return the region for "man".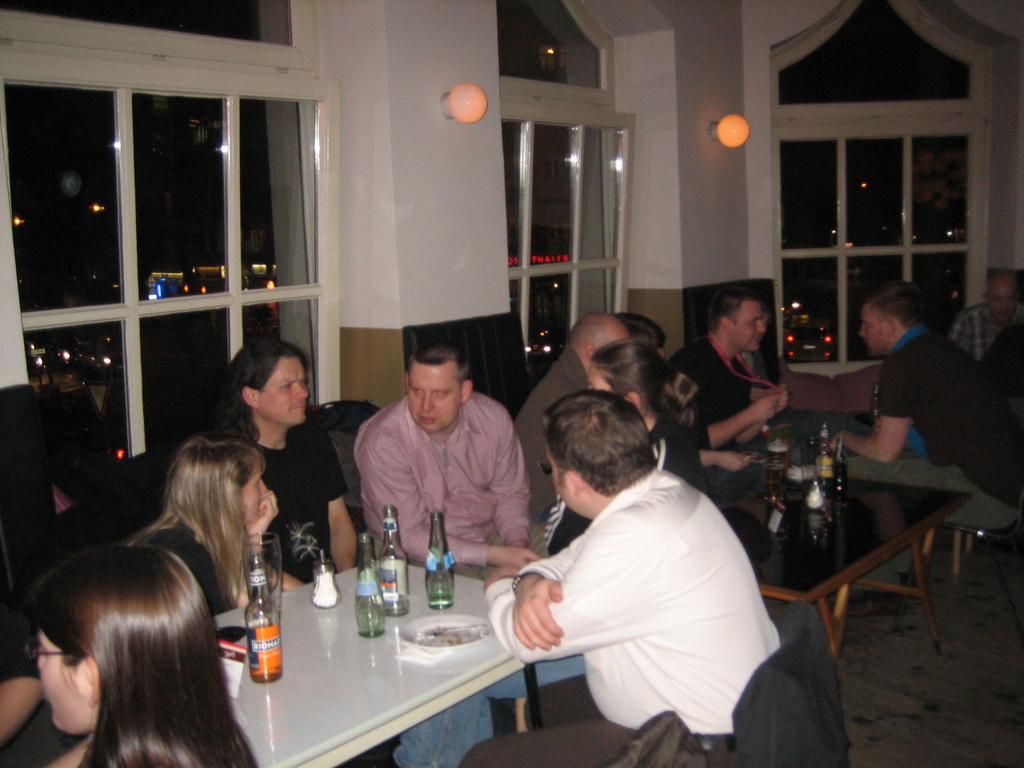
select_region(452, 387, 779, 767).
